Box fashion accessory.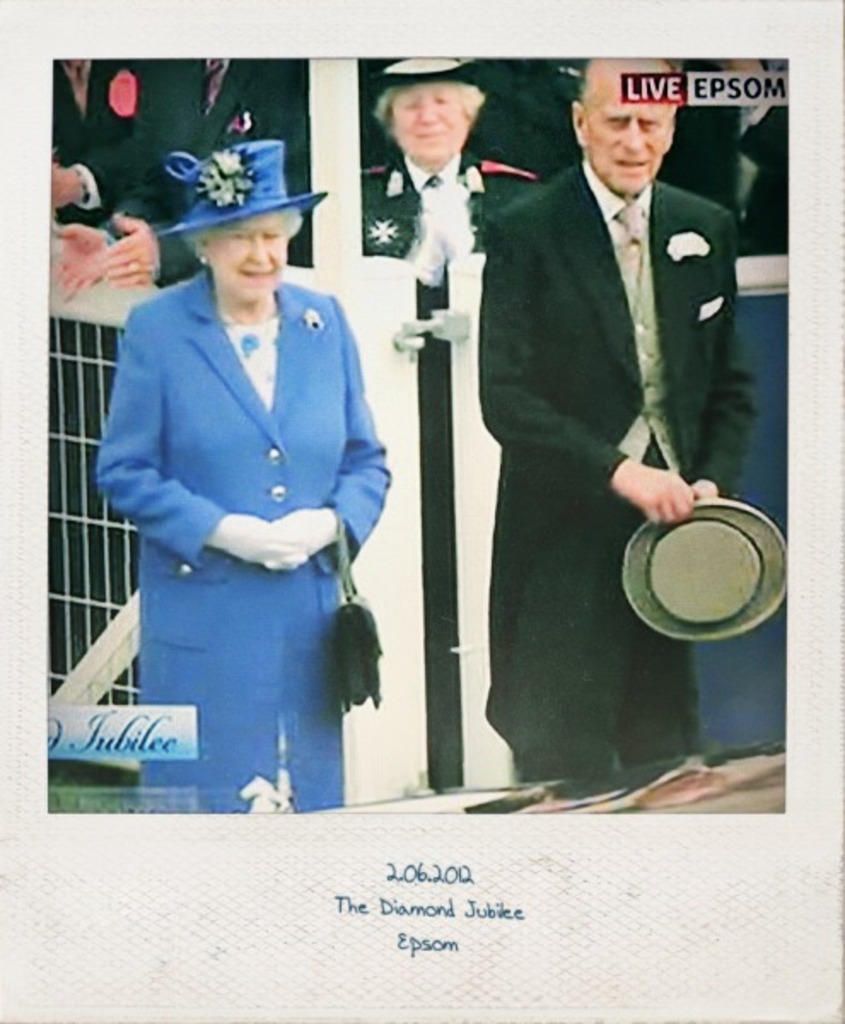
bbox(620, 493, 789, 640).
